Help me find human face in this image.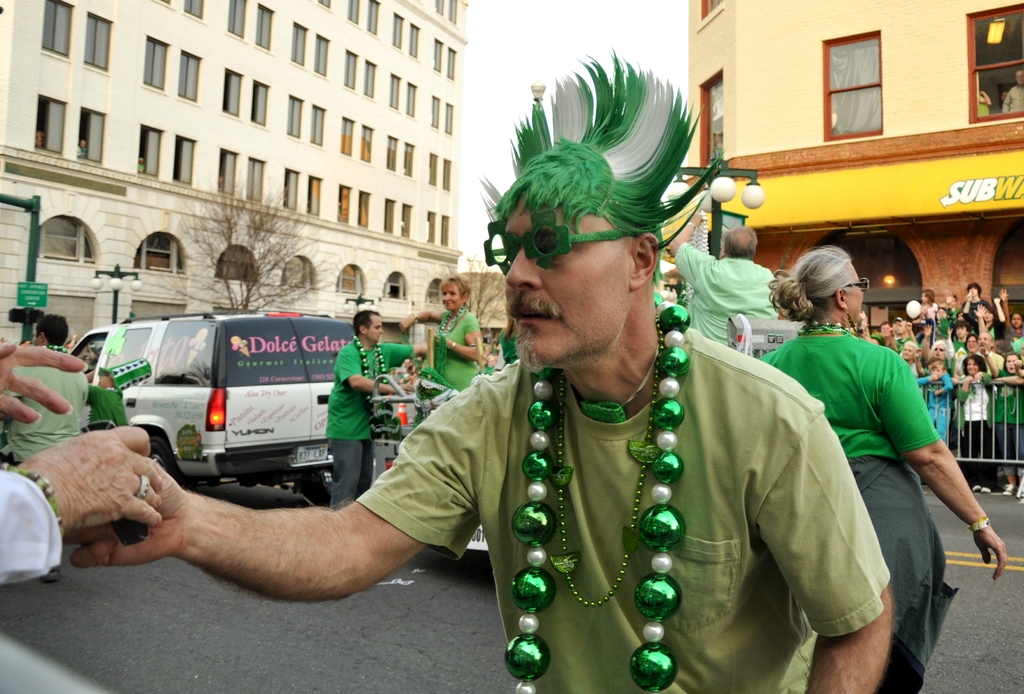
Found it: x1=504, y1=190, x2=628, y2=364.
